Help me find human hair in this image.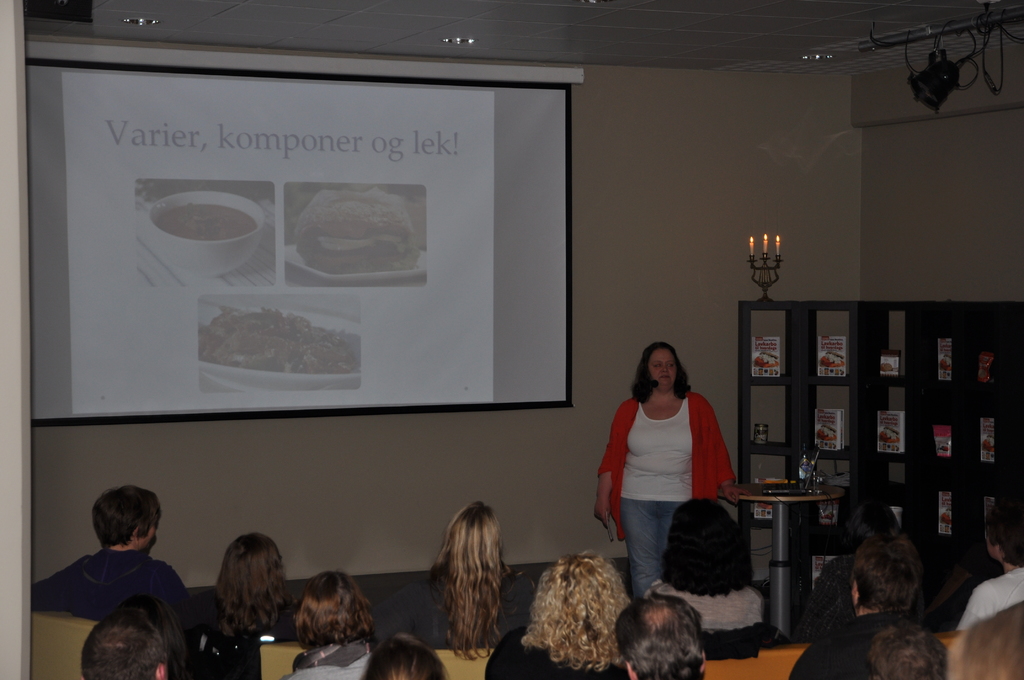
Found it: <region>202, 541, 278, 652</region>.
